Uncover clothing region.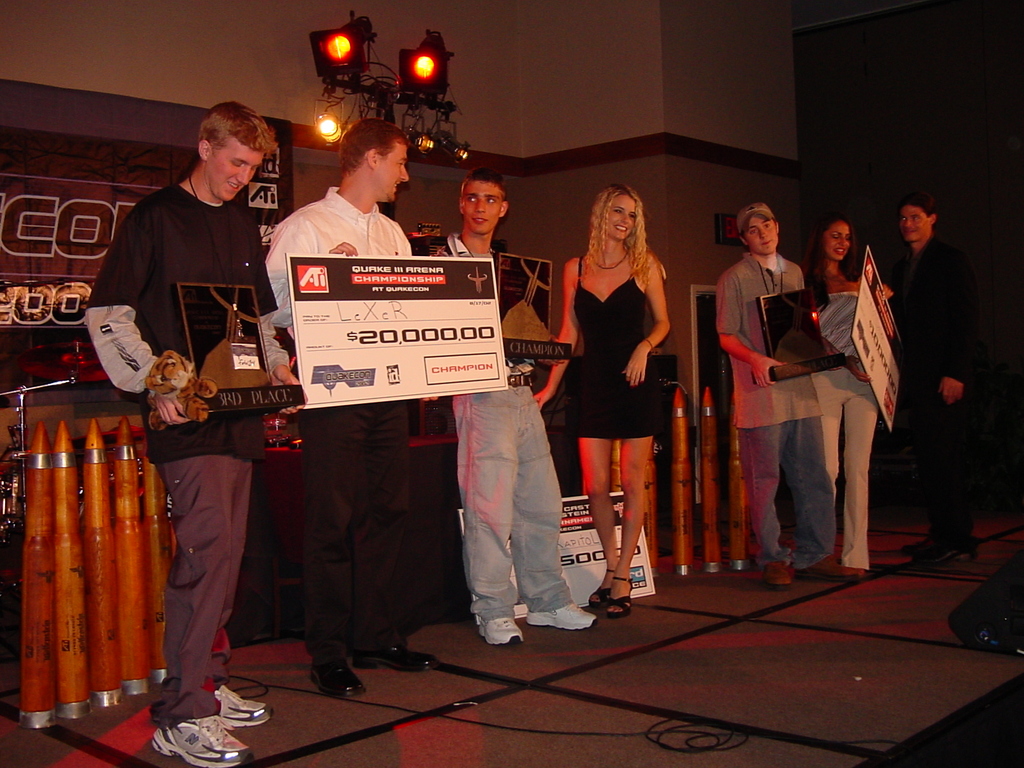
Uncovered: rect(275, 183, 419, 668).
